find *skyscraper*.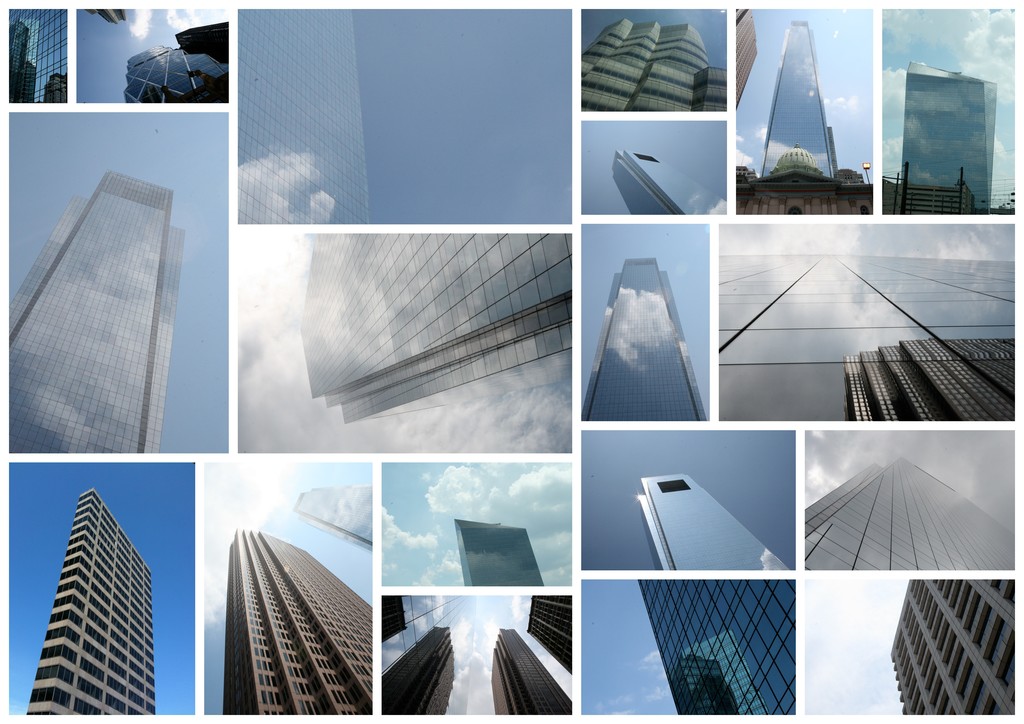
[903, 61, 1011, 214].
